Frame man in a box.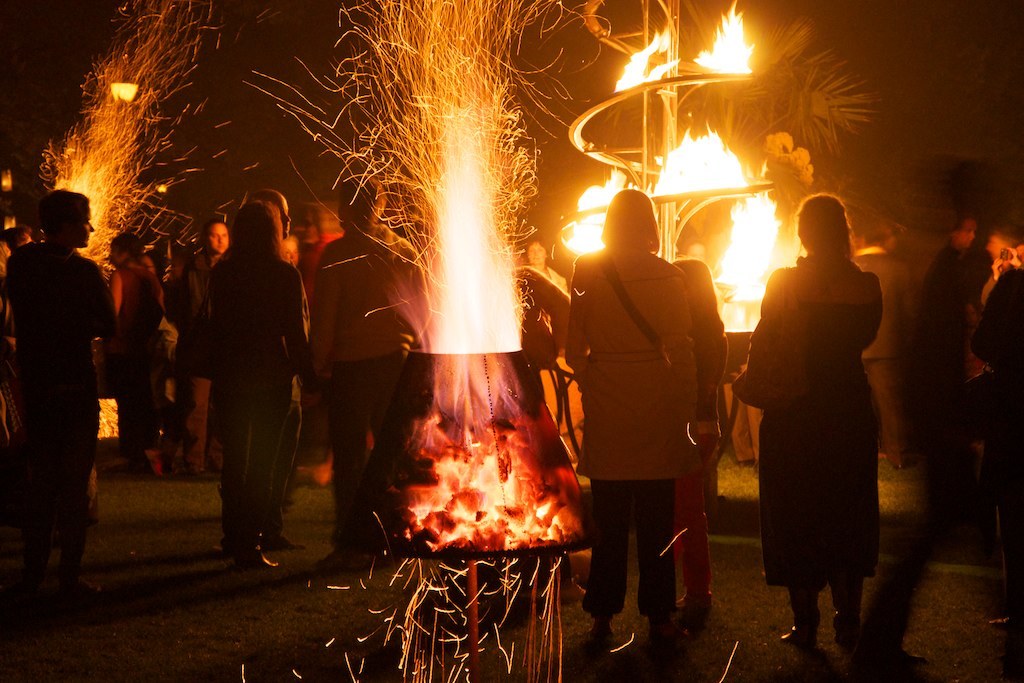
309 176 424 556.
